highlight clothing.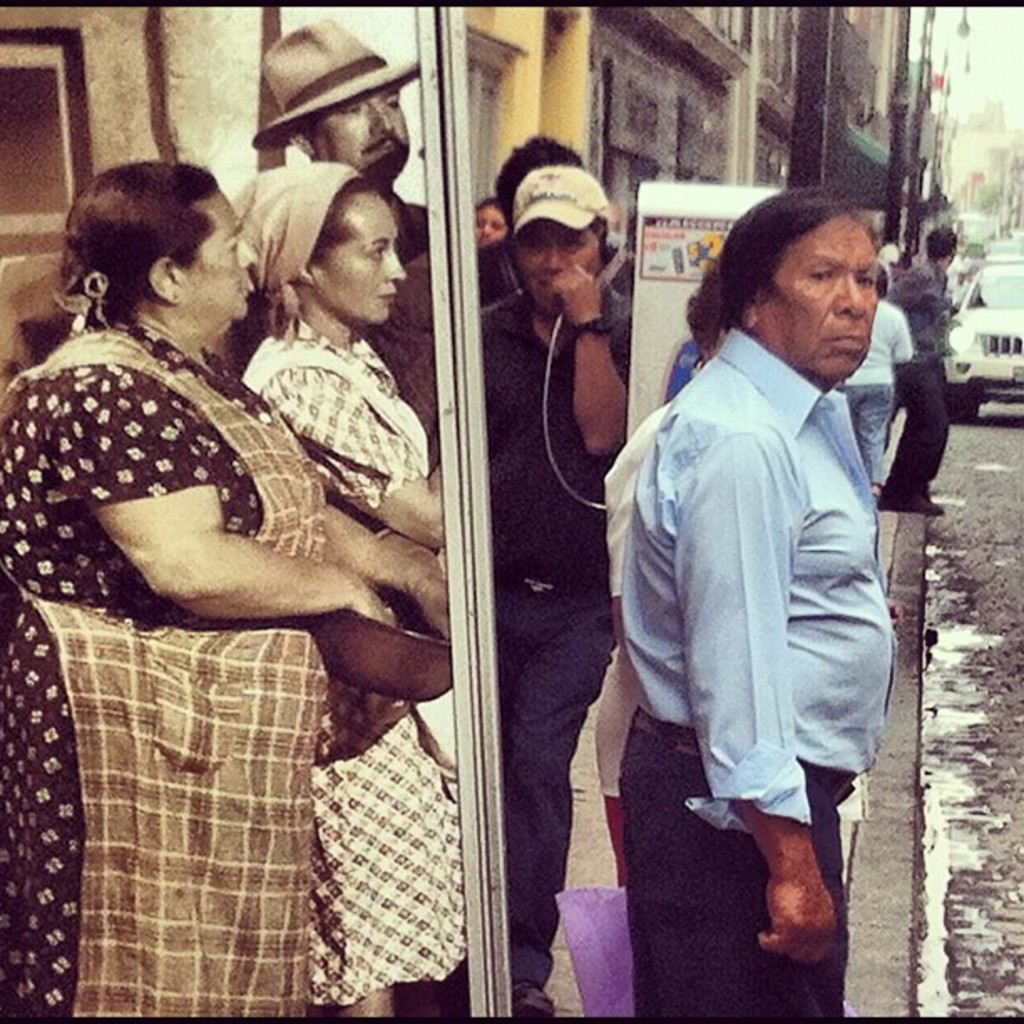
Highlighted region: rect(0, 326, 325, 1022).
